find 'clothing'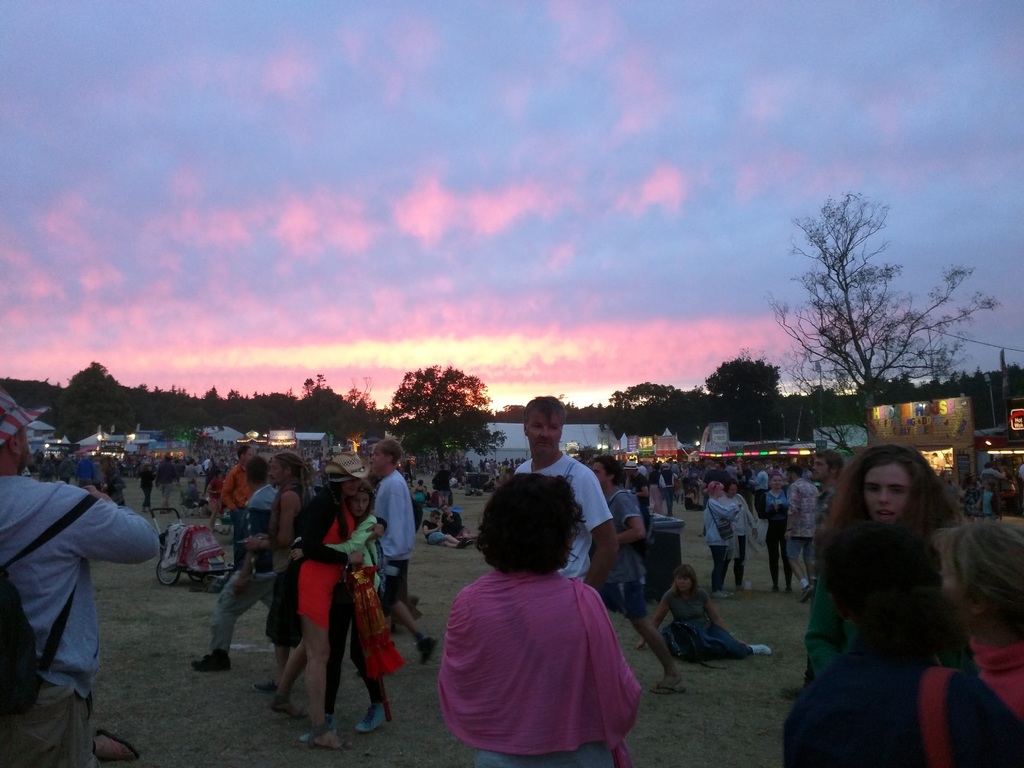
pyautogui.locateOnScreen(287, 495, 347, 634)
